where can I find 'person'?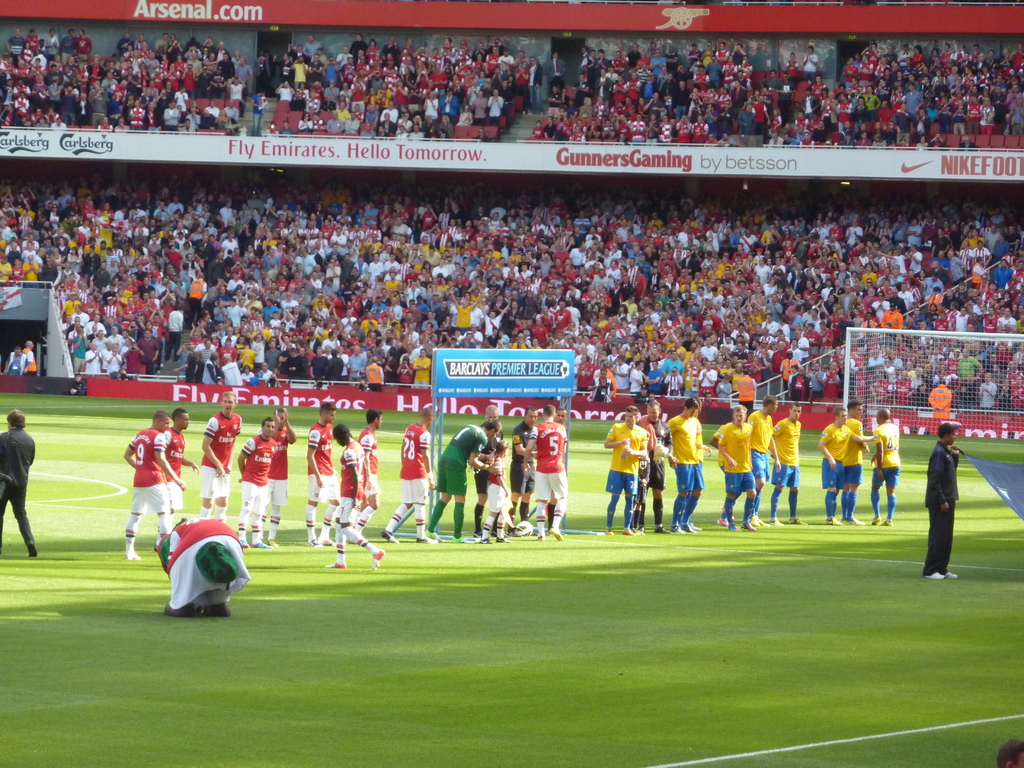
You can find it at bbox=(925, 422, 960, 576).
